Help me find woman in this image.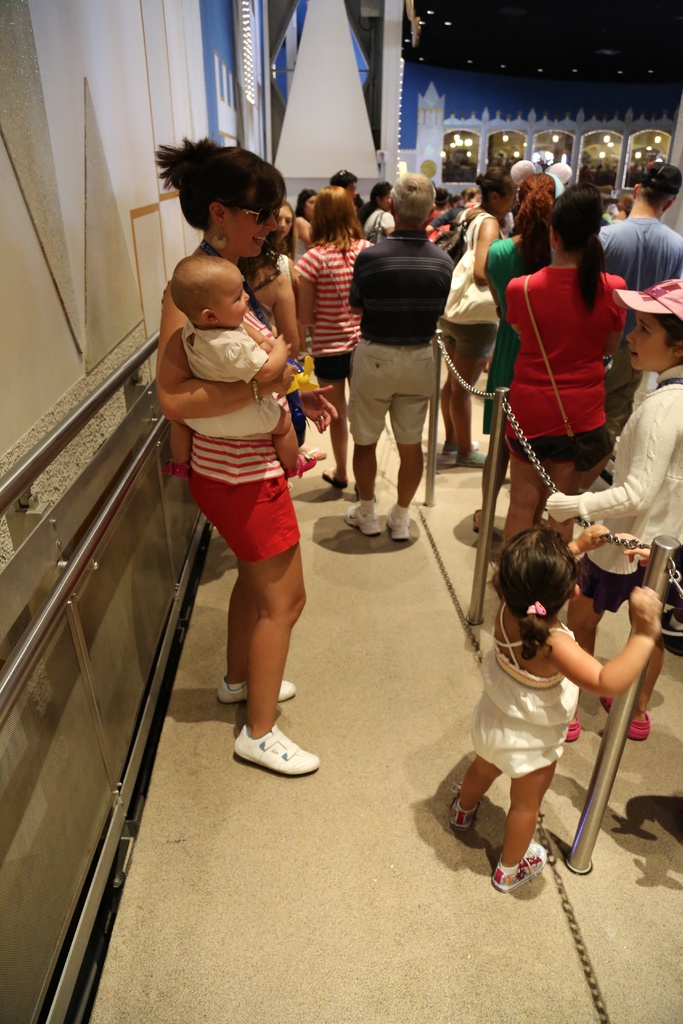
Found it: (441,164,516,462).
